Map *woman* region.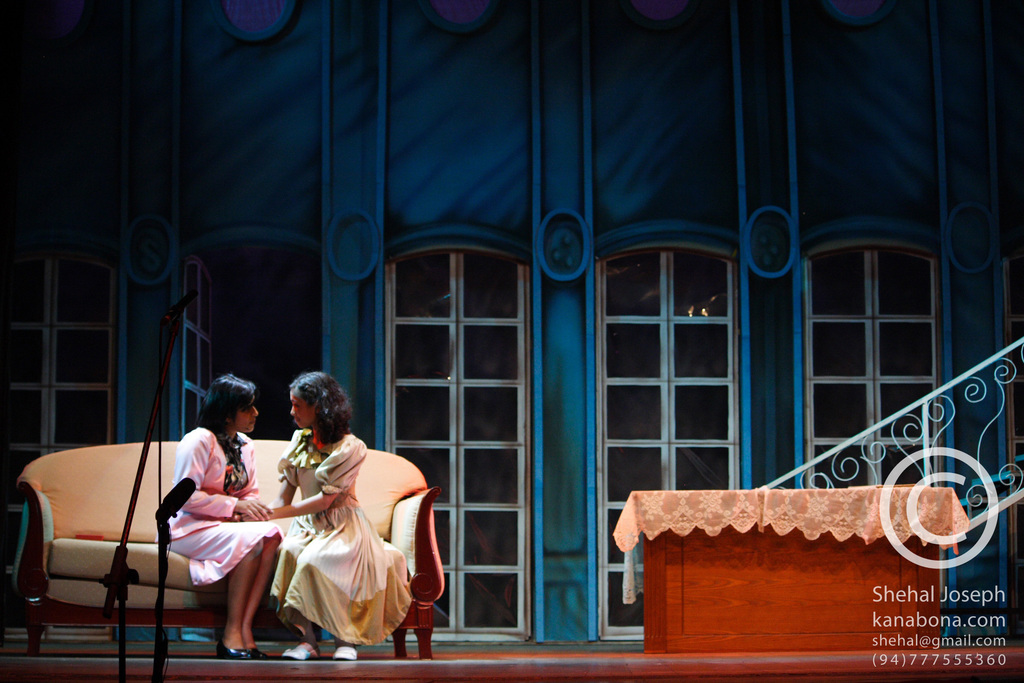
Mapped to l=247, t=368, r=423, b=657.
